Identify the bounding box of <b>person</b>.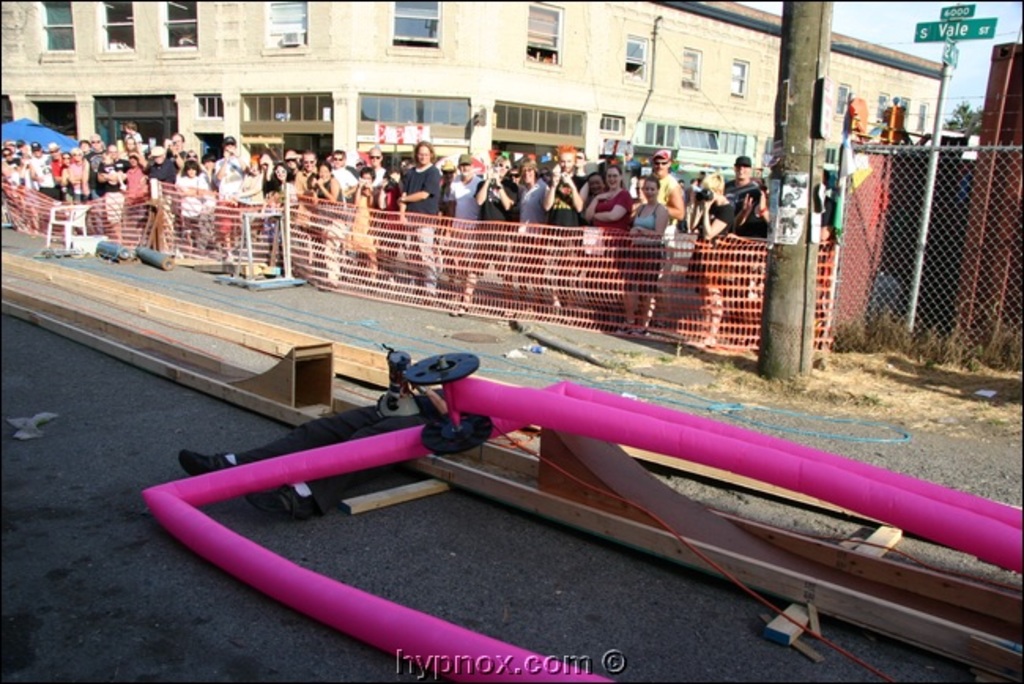
Rect(113, 121, 153, 148).
